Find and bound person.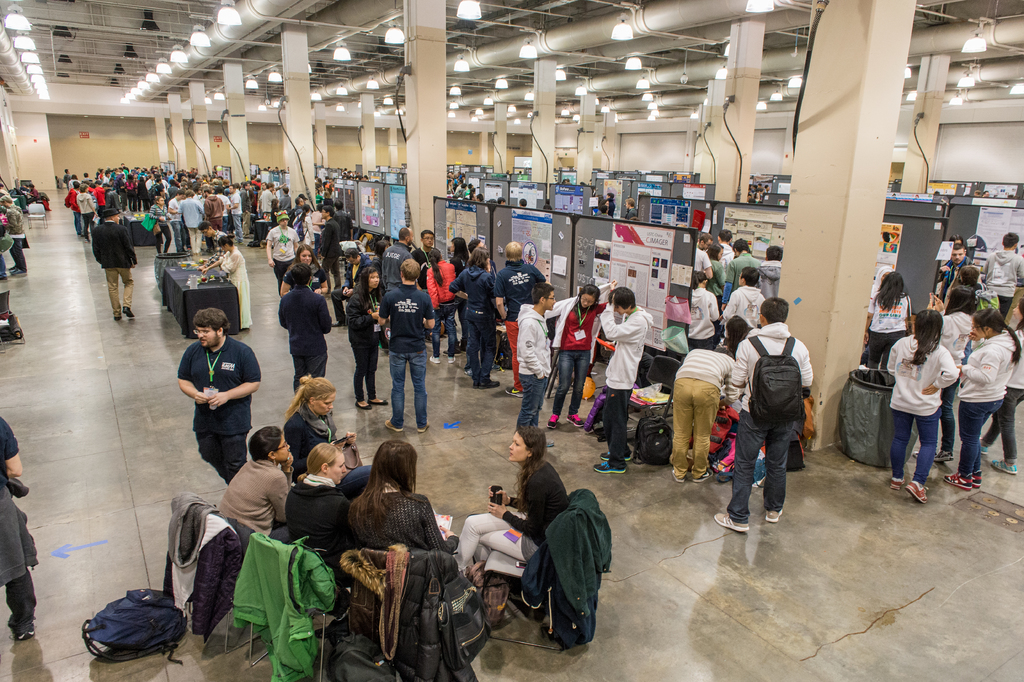
Bound: box(318, 201, 349, 263).
